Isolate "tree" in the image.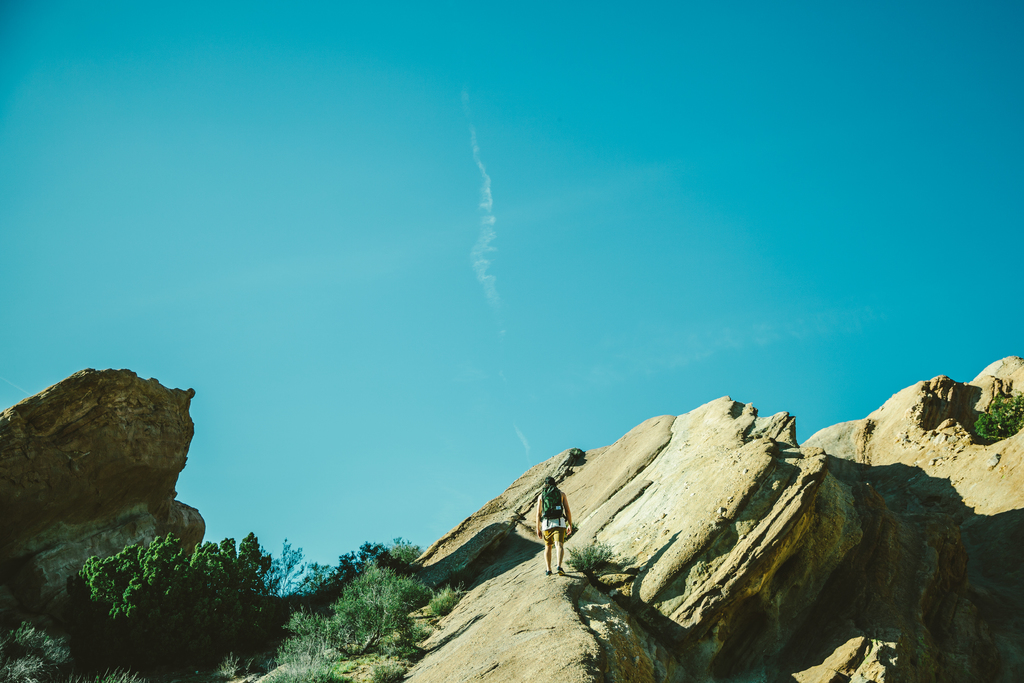
Isolated region: <bbox>189, 524, 276, 627</bbox>.
